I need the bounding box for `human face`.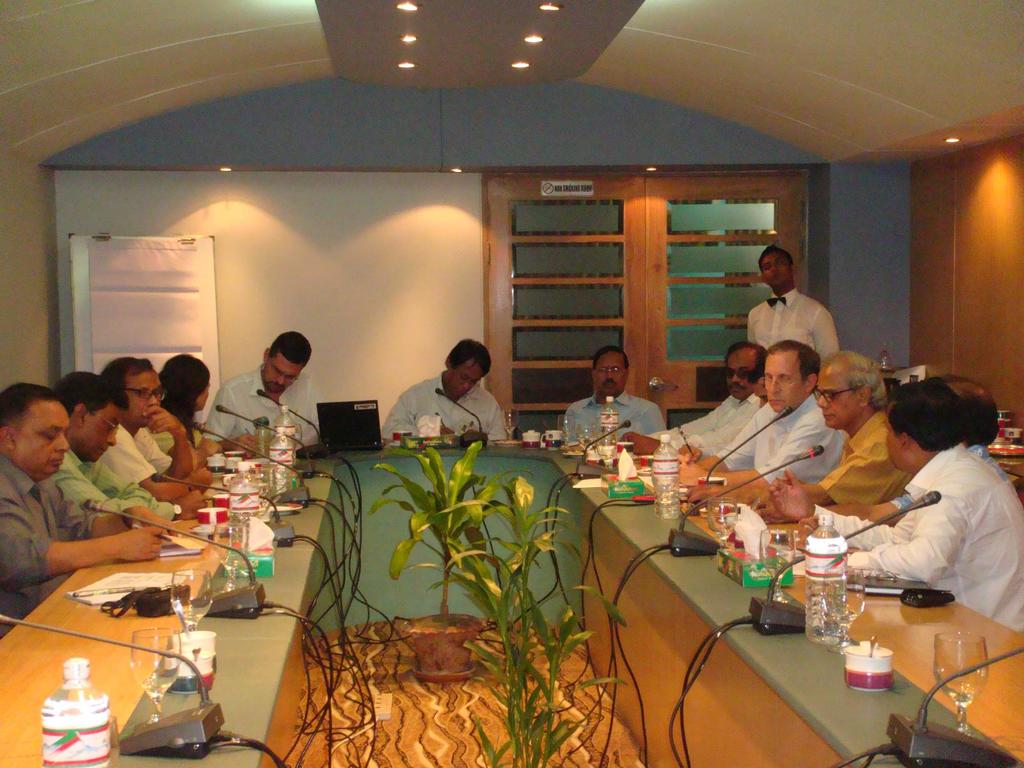
Here it is: (596, 355, 631, 397).
